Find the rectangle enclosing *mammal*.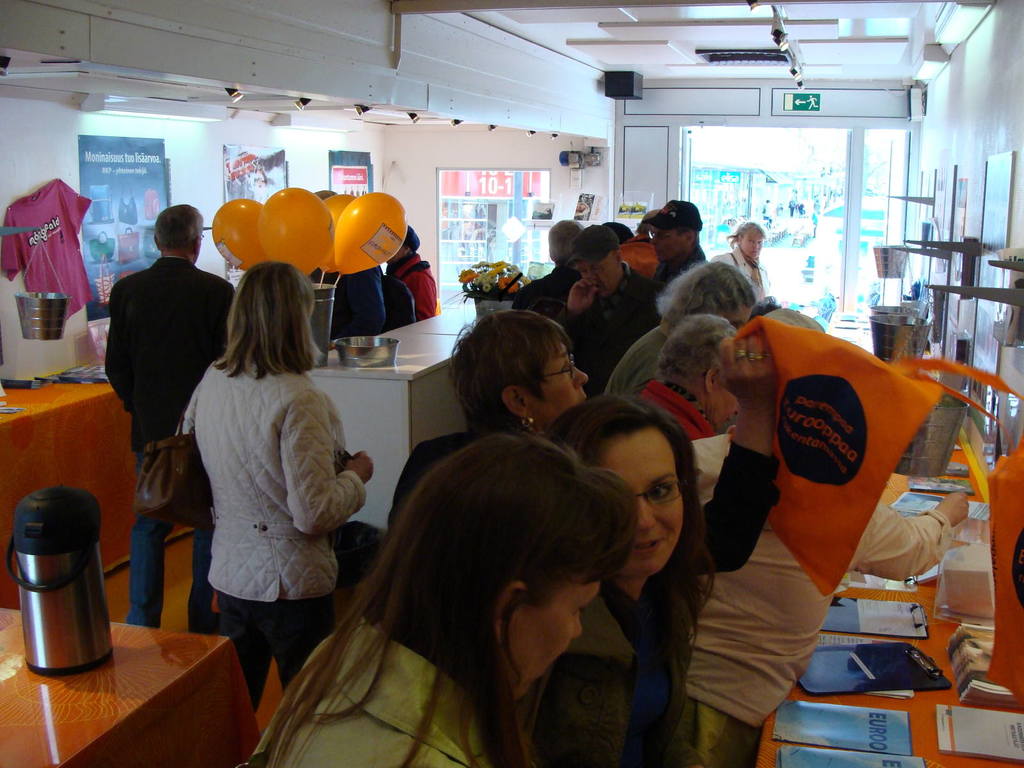
detection(243, 435, 639, 767).
